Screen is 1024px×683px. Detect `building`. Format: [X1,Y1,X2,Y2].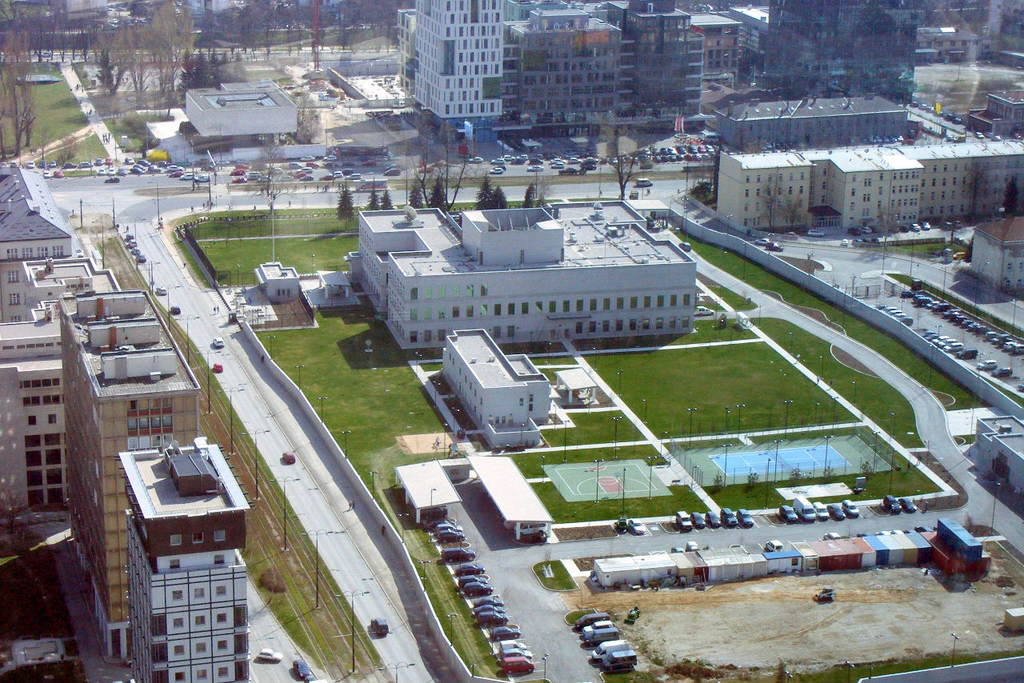
[54,290,199,659].
